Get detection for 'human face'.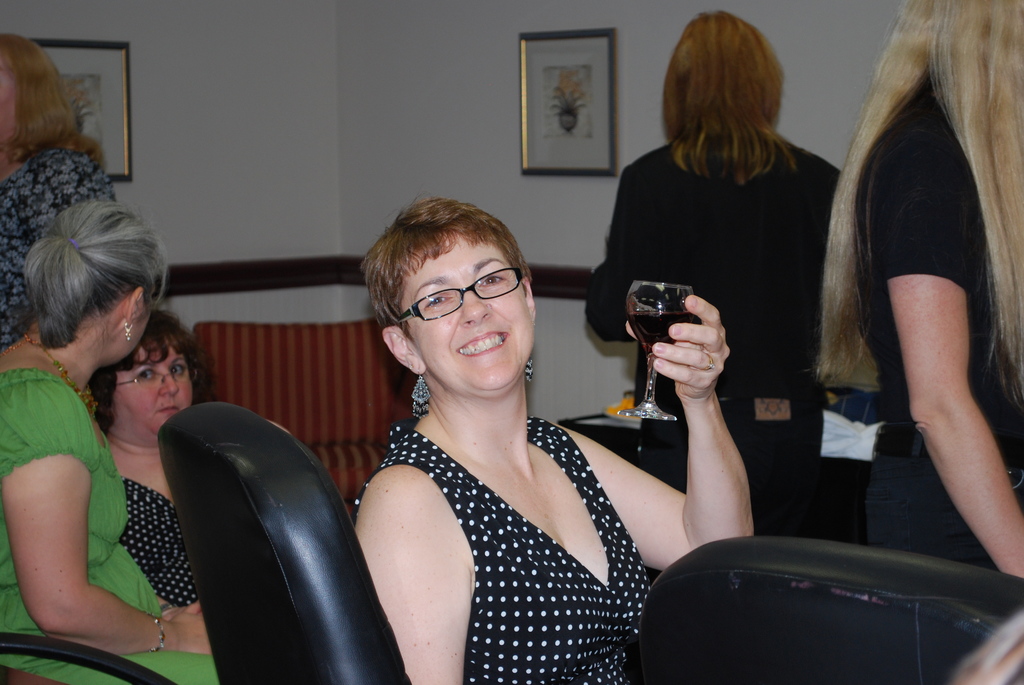
Detection: <region>408, 237, 532, 388</region>.
